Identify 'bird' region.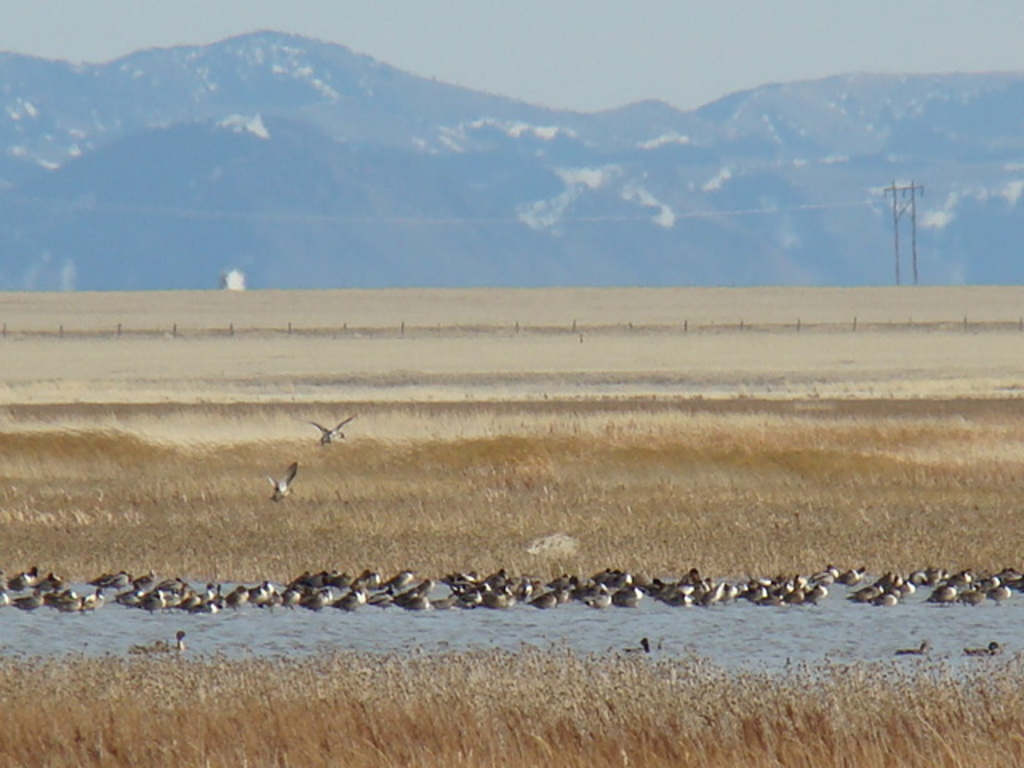
Region: x1=978 y1=573 x2=1002 y2=597.
